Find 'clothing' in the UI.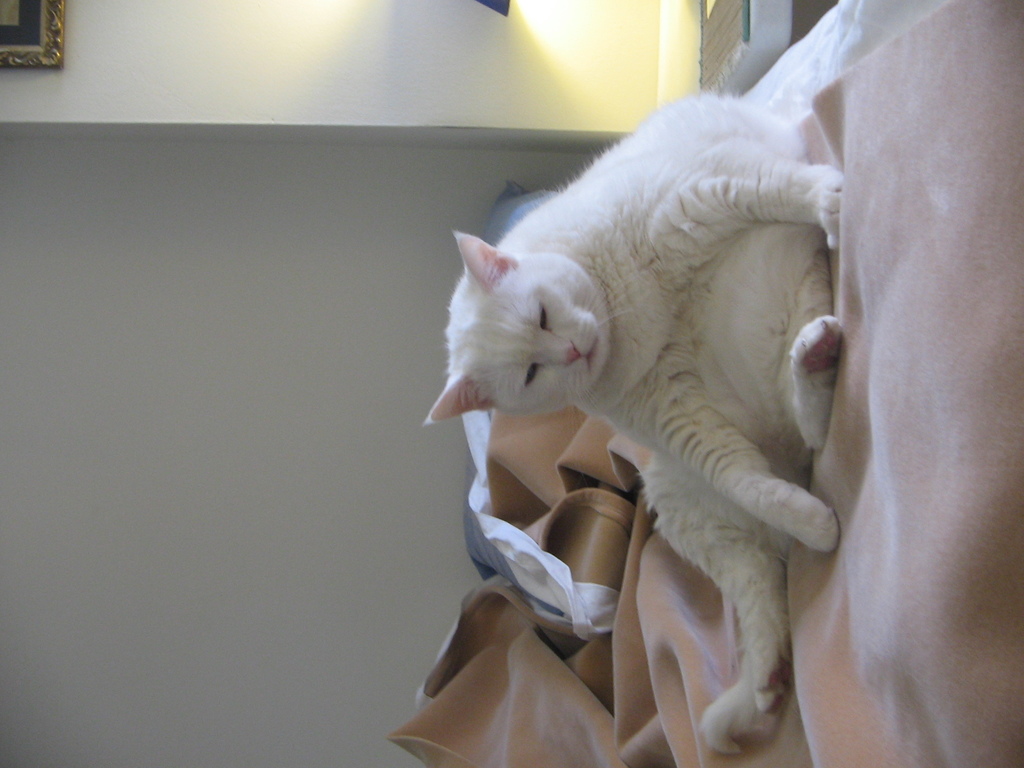
UI element at locate(464, 409, 621, 639).
